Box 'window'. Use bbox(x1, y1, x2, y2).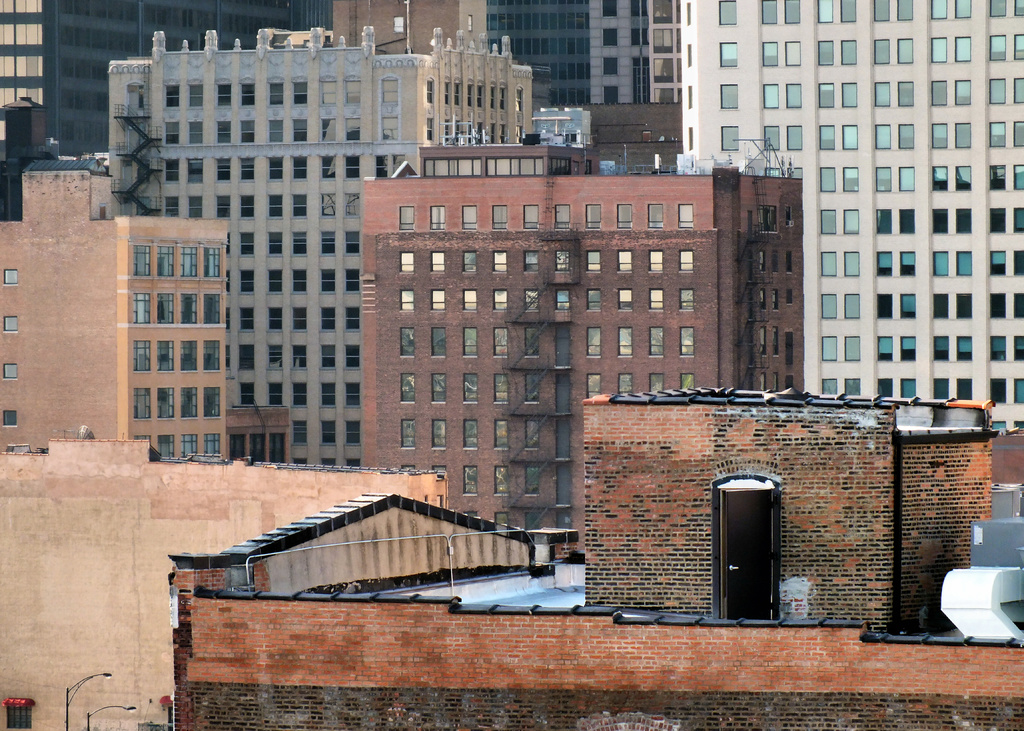
bbox(785, 253, 792, 273).
